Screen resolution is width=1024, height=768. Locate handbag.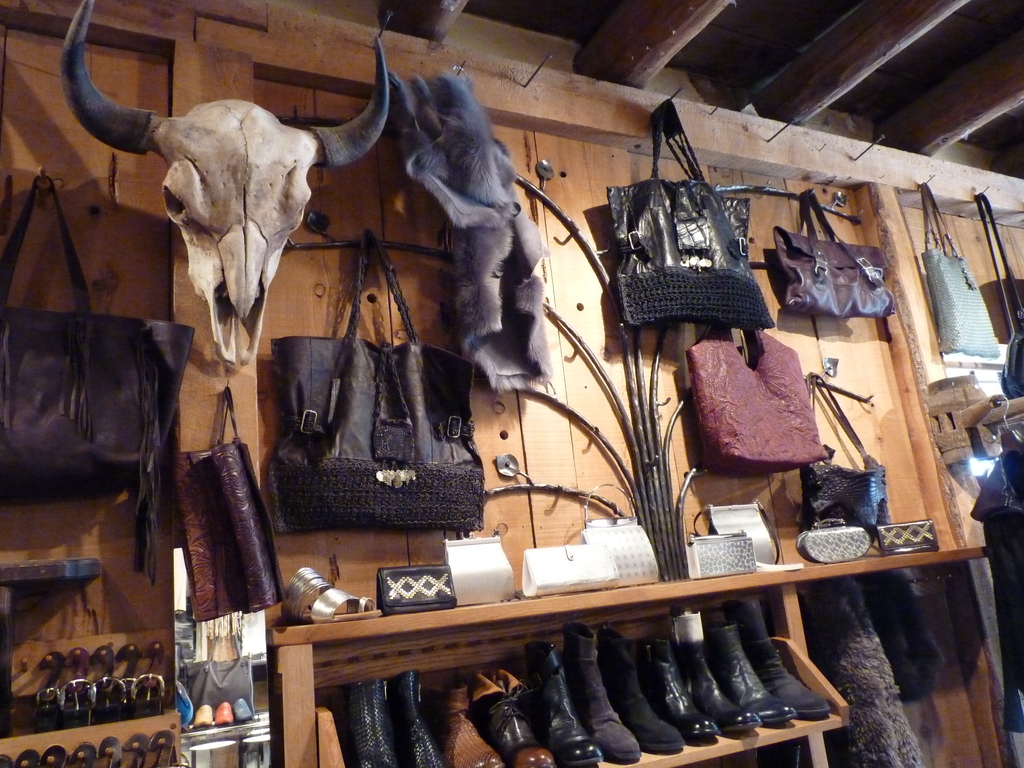
pyautogui.locateOnScreen(924, 179, 1005, 356).
